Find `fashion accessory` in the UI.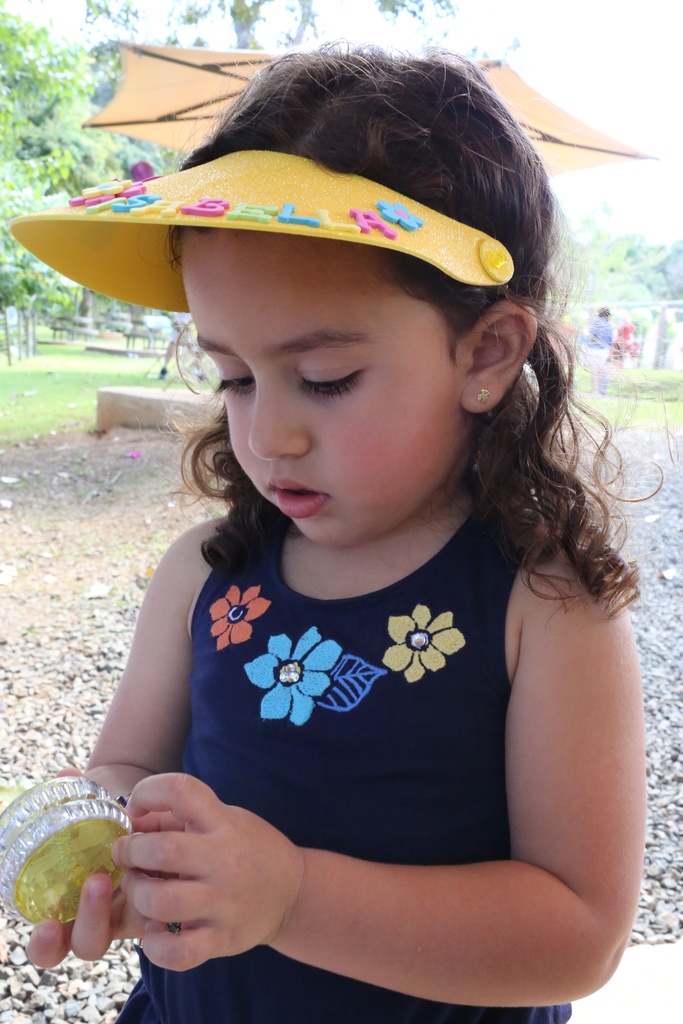
UI element at 475:385:495:403.
